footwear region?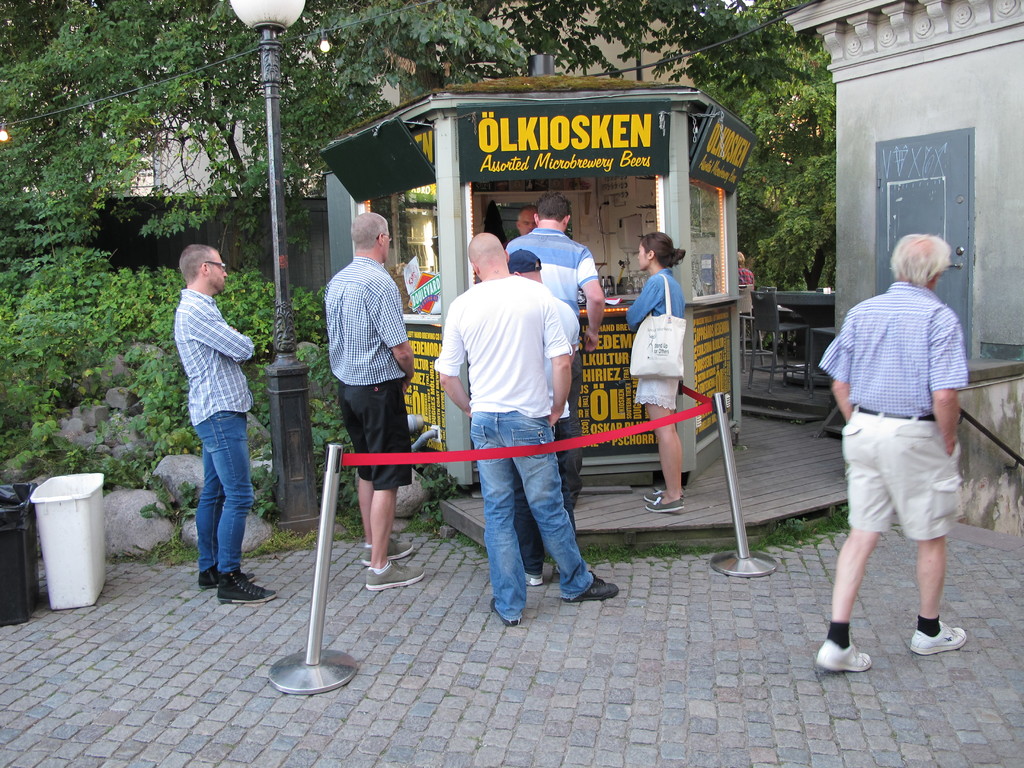
[left=362, top=539, right=413, bottom=560]
